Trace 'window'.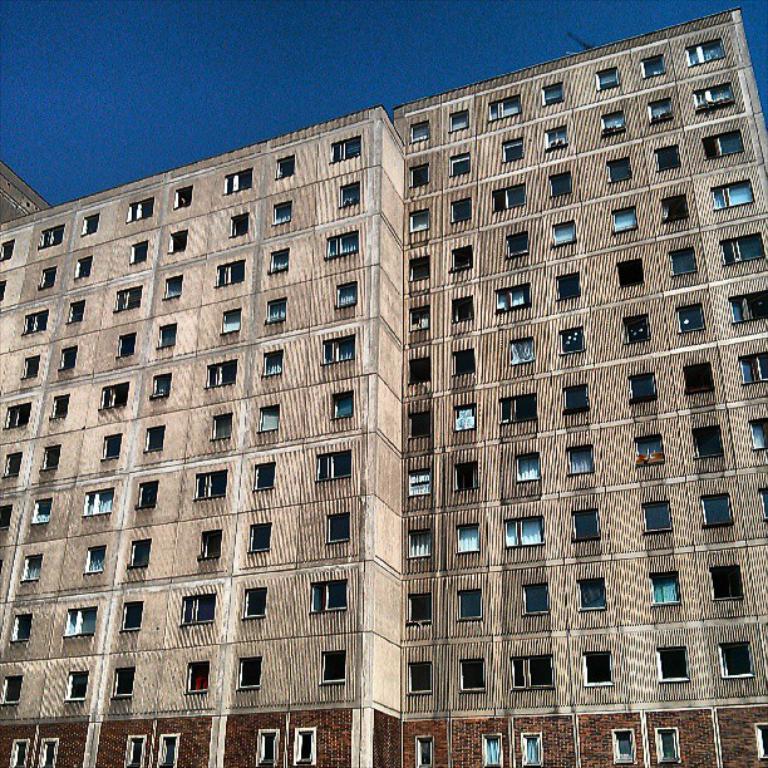
Traced to bbox(276, 156, 295, 176).
